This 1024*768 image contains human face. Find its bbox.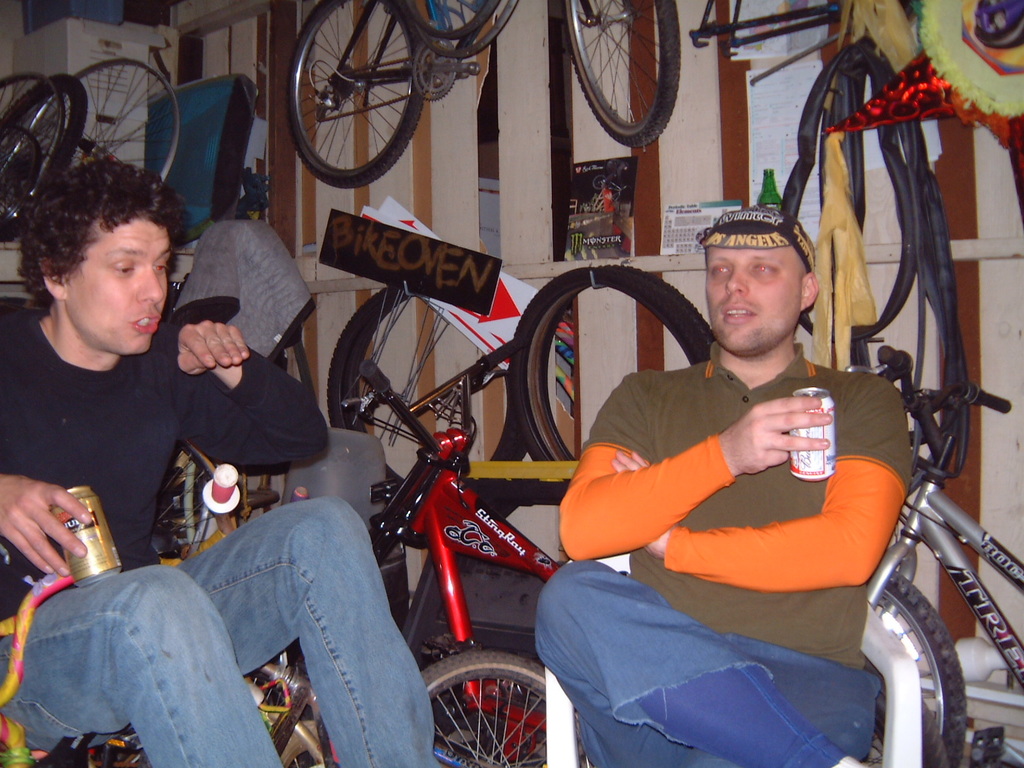
(x1=708, y1=246, x2=810, y2=350).
